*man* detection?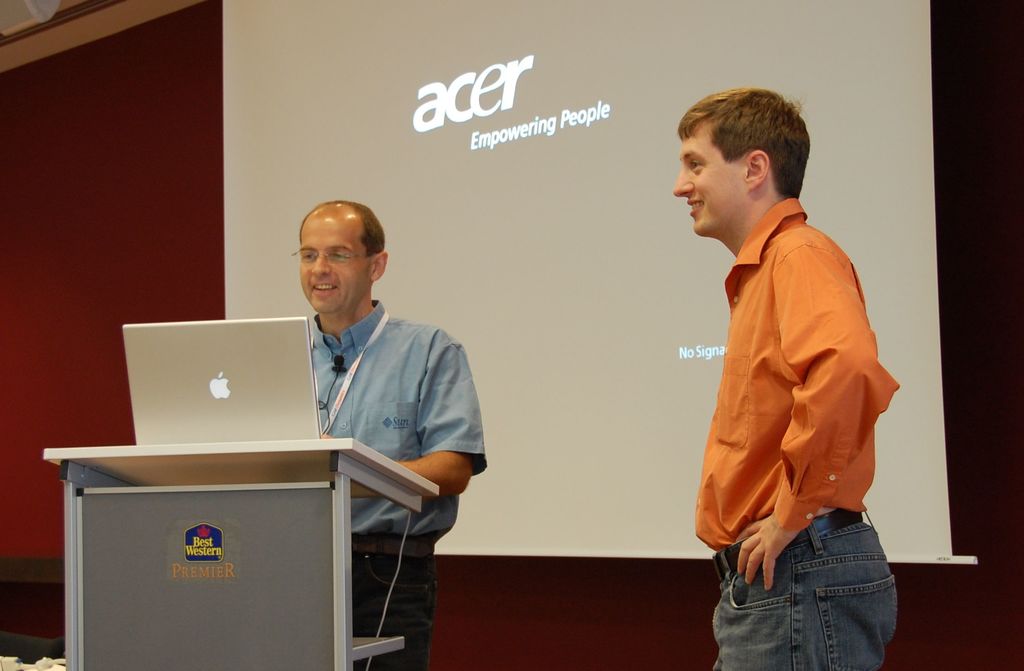
(294,193,479,670)
